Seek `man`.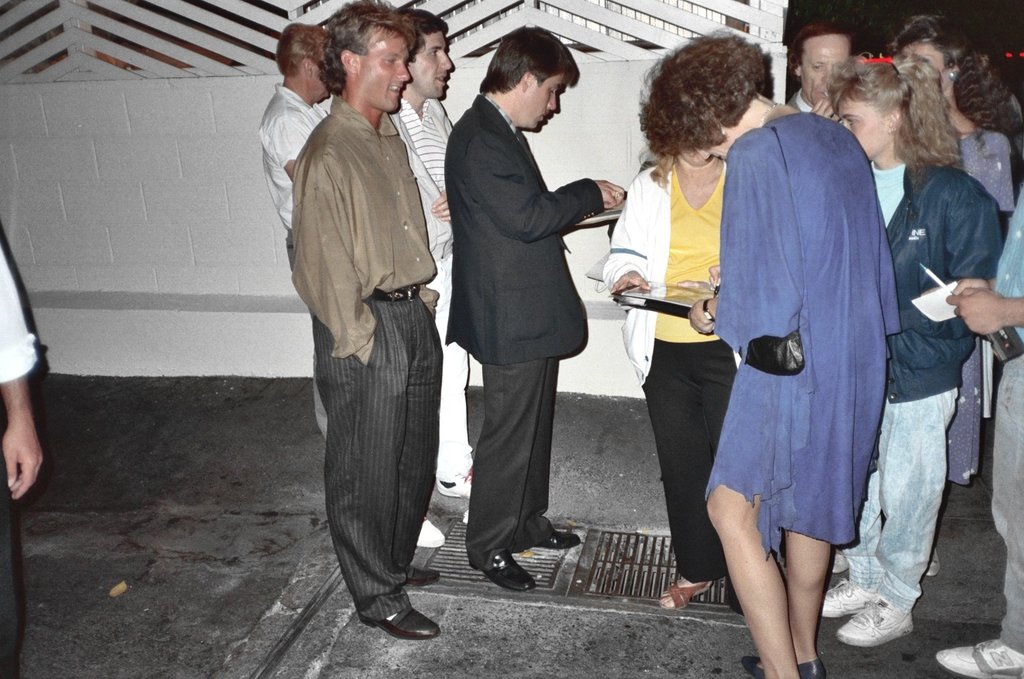
rect(255, 21, 330, 440).
